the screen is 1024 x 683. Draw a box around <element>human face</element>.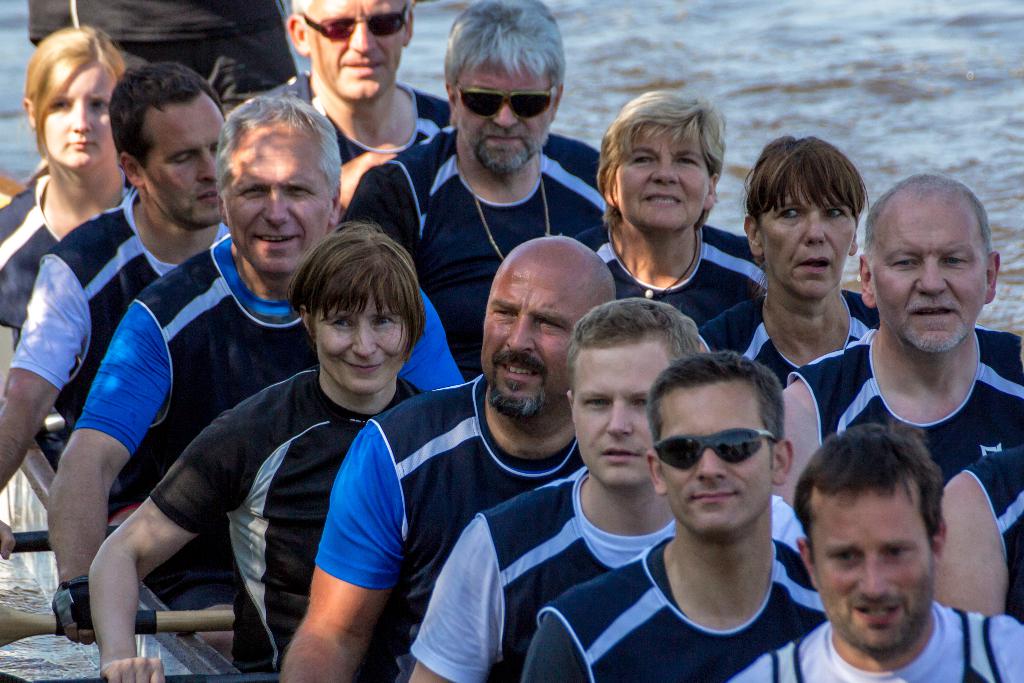
(x1=657, y1=388, x2=769, y2=535).
